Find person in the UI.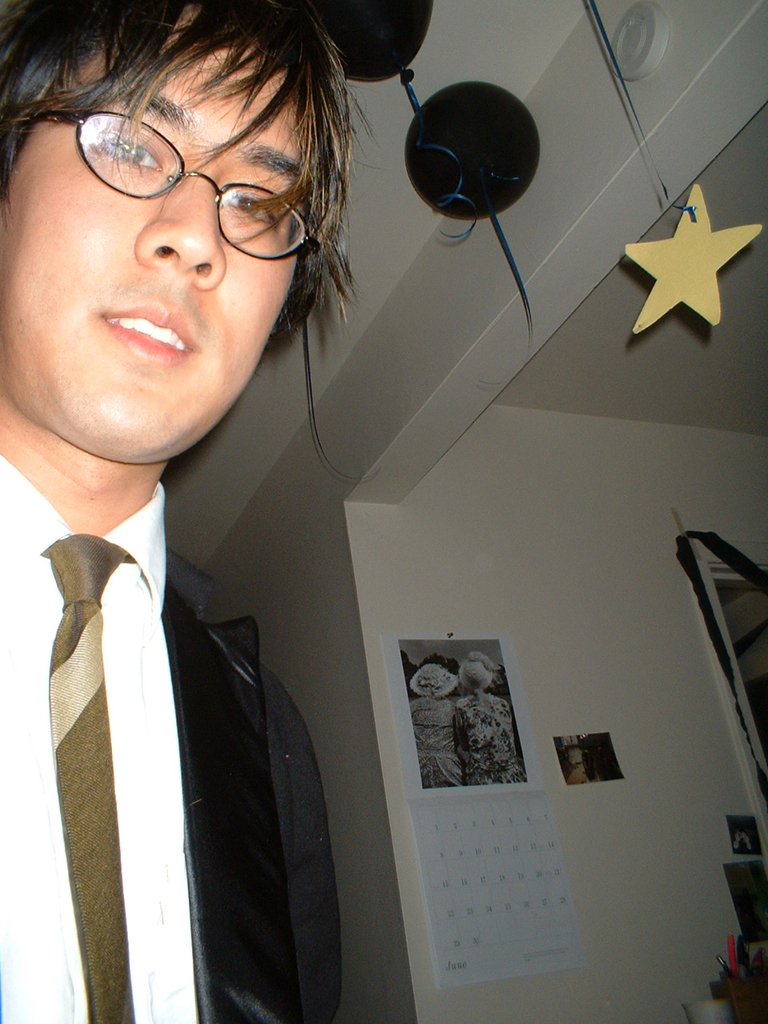
UI element at crop(0, 0, 374, 1023).
